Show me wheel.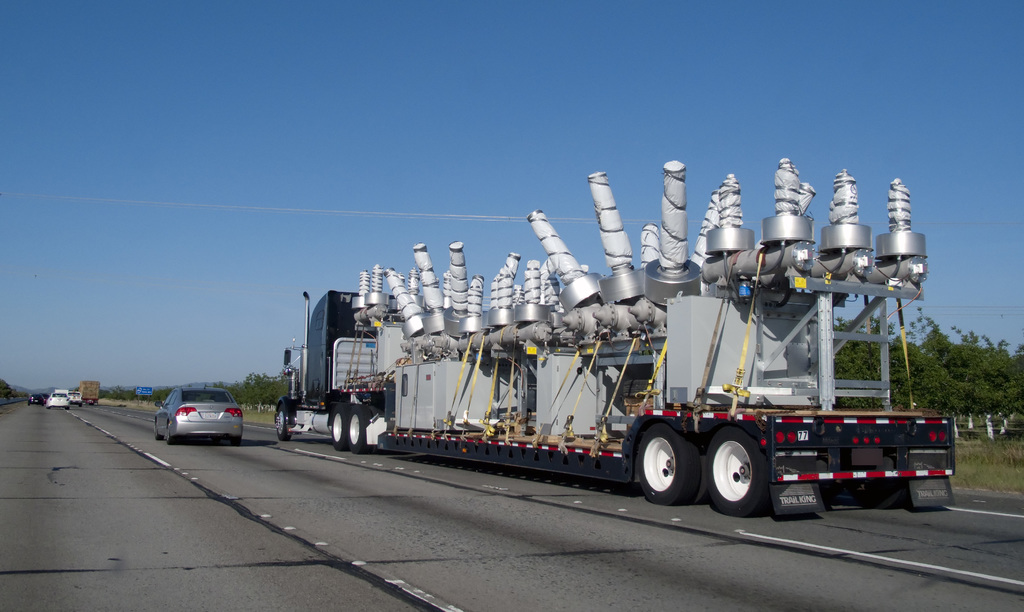
wheel is here: 636/421/700/504.
